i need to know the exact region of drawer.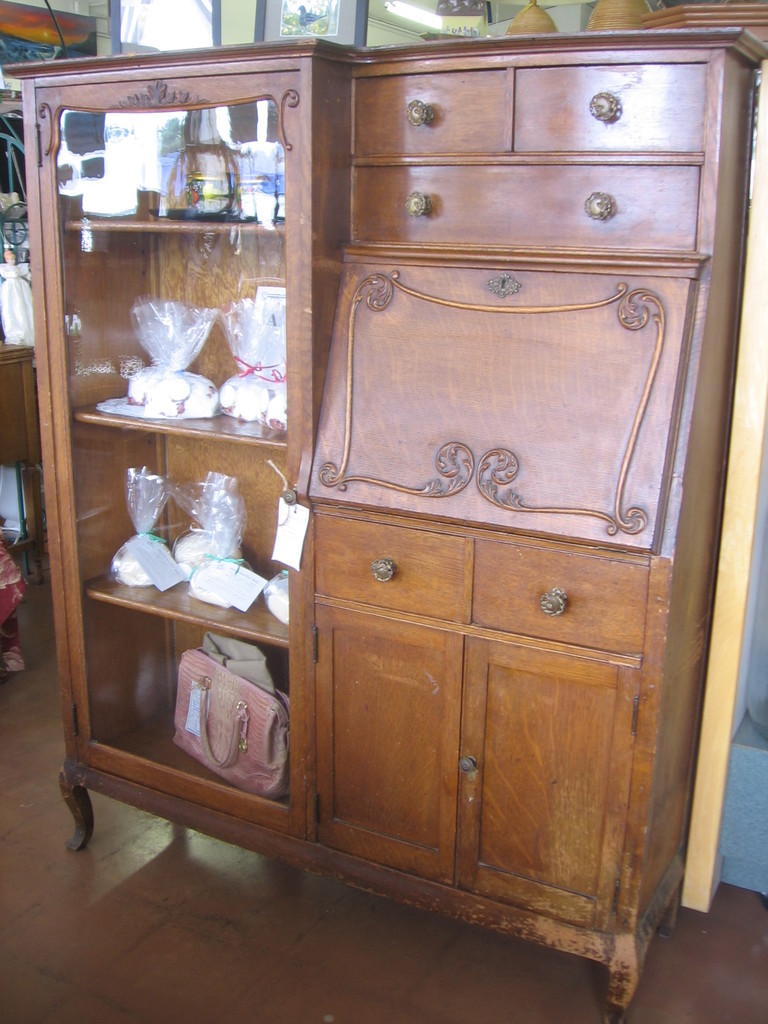
Region: {"x1": 467, "y1": 540, "x2": 644, "y2": 650}.
